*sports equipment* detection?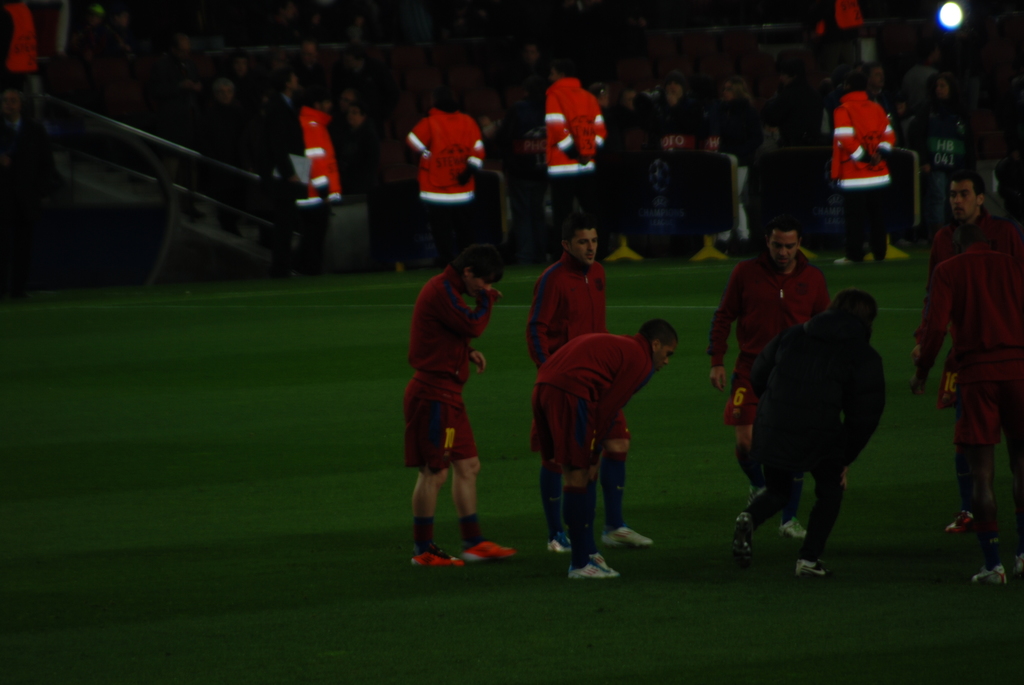
{"x1": 412, "y1": 547, "x2": 459, "y2": 565}
